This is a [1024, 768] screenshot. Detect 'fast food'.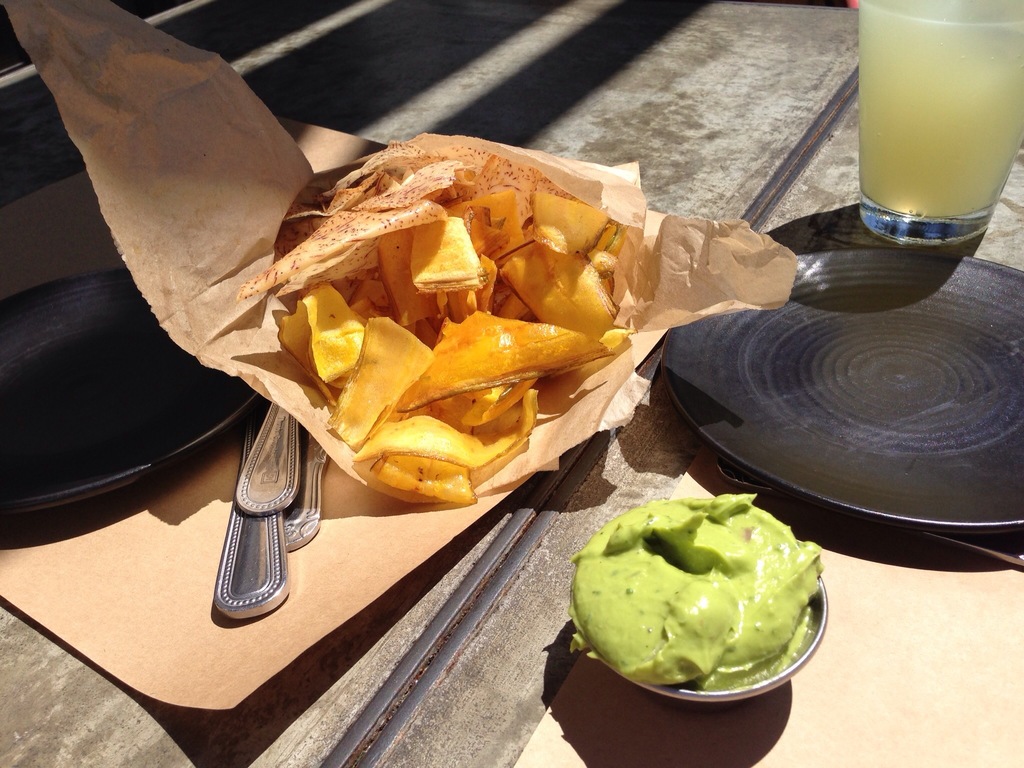
{"left": 223, "top": 133, "right": 636, "bottom": 504}.
